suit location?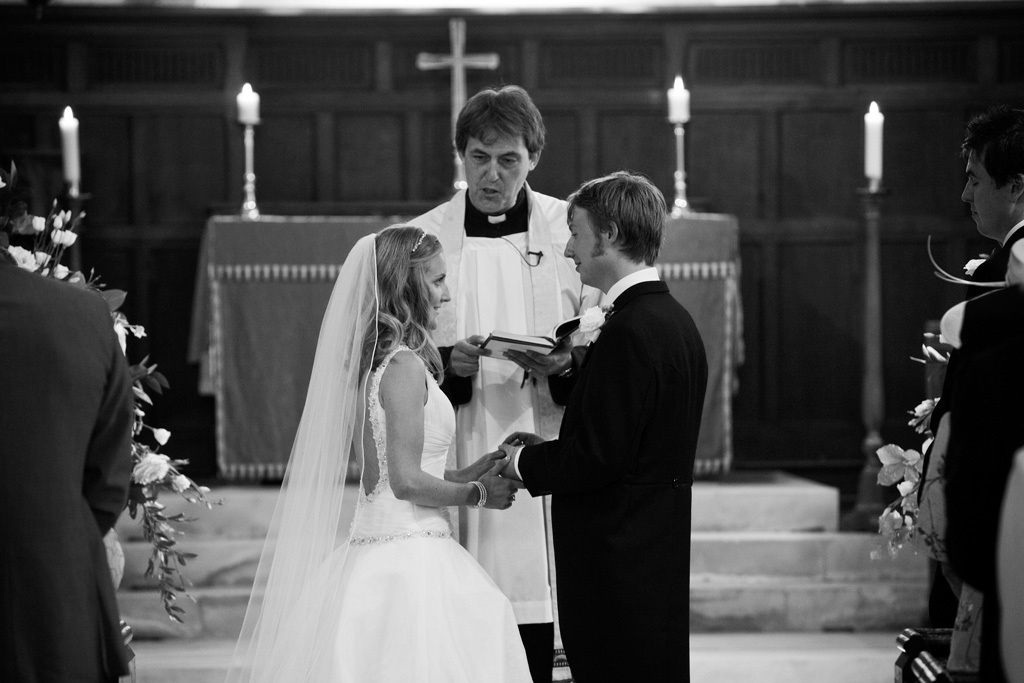
left=0, top=249, right=134, bottom=682
